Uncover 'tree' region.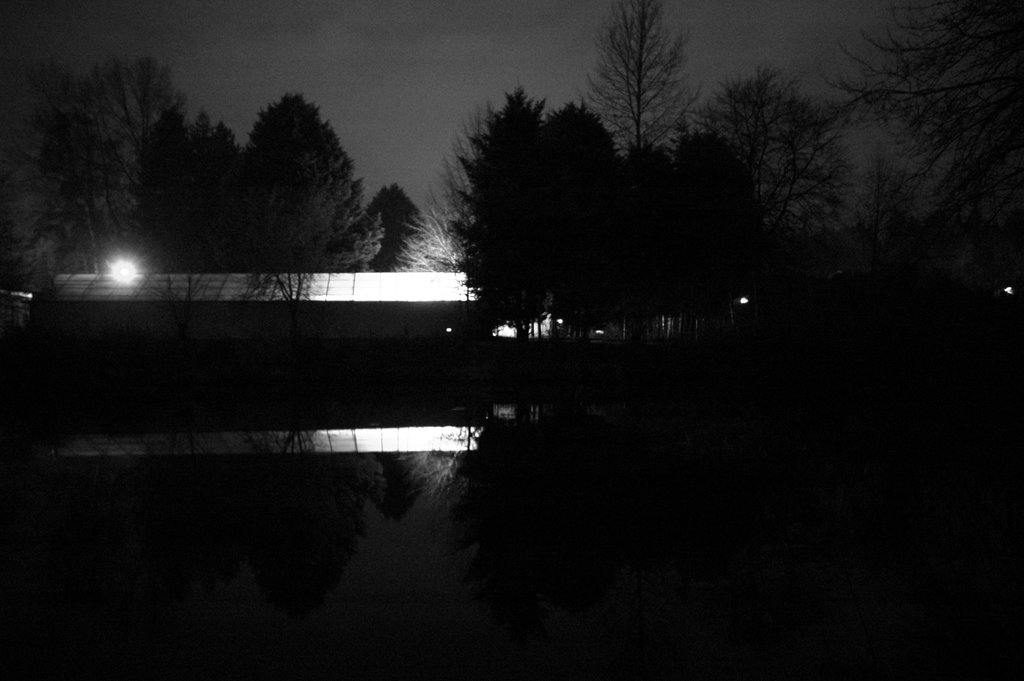
Uncovered: l=852, t=4, r=1023, b=316.
